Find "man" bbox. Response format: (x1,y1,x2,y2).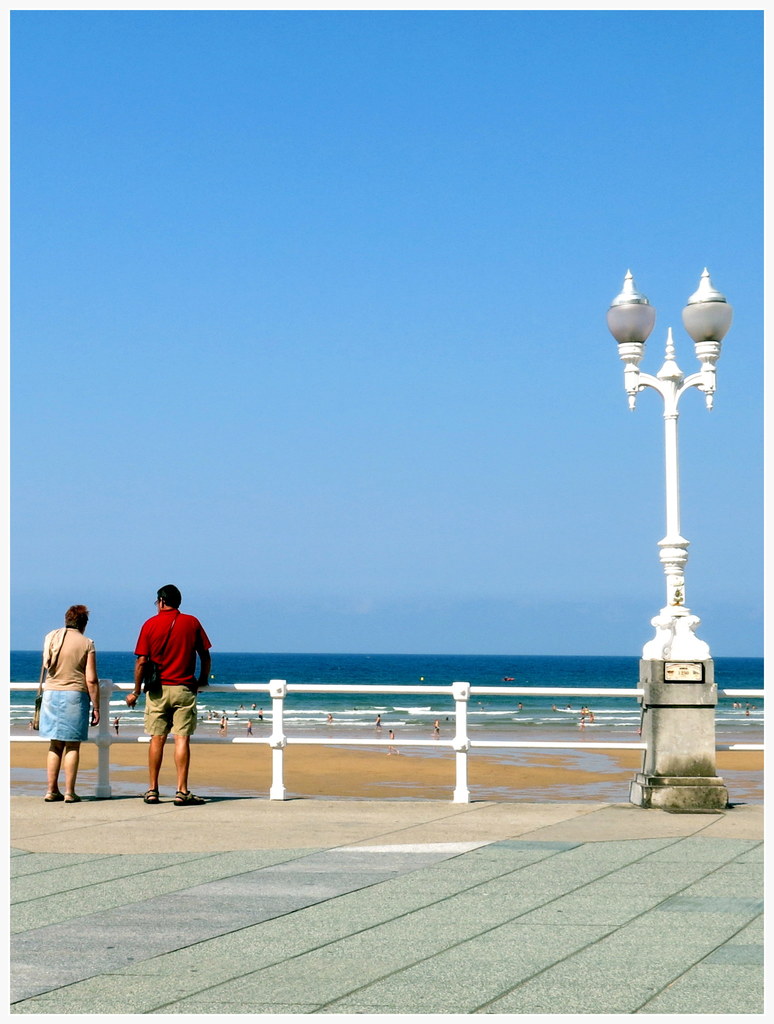
(126,583,201,815).
